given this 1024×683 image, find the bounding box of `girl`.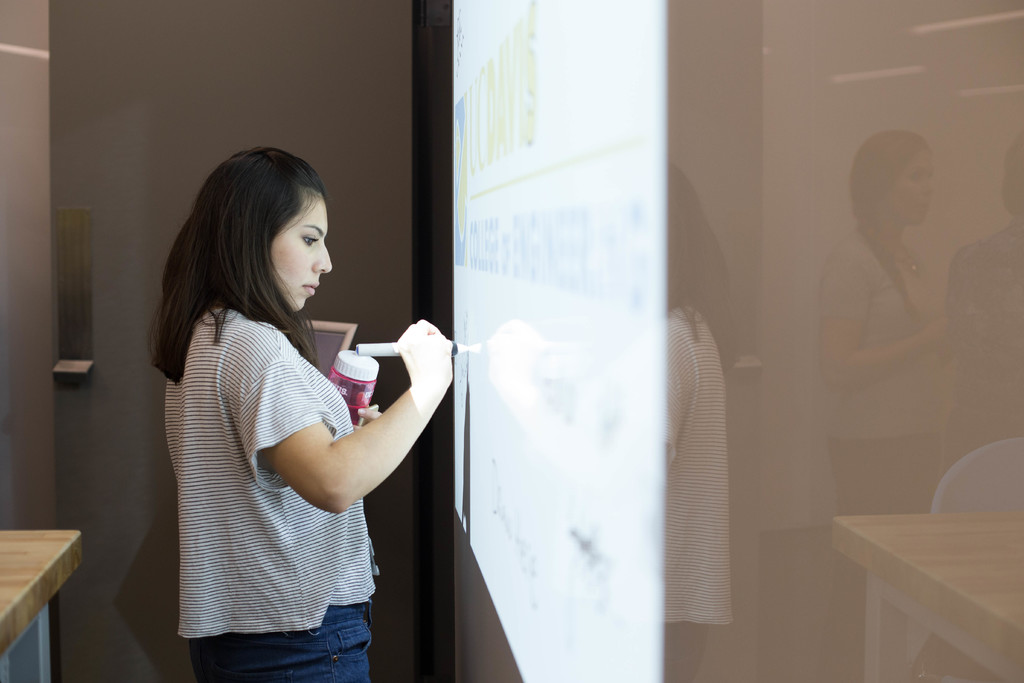
<bbox>148, 145, 453, 682</bbox>.
